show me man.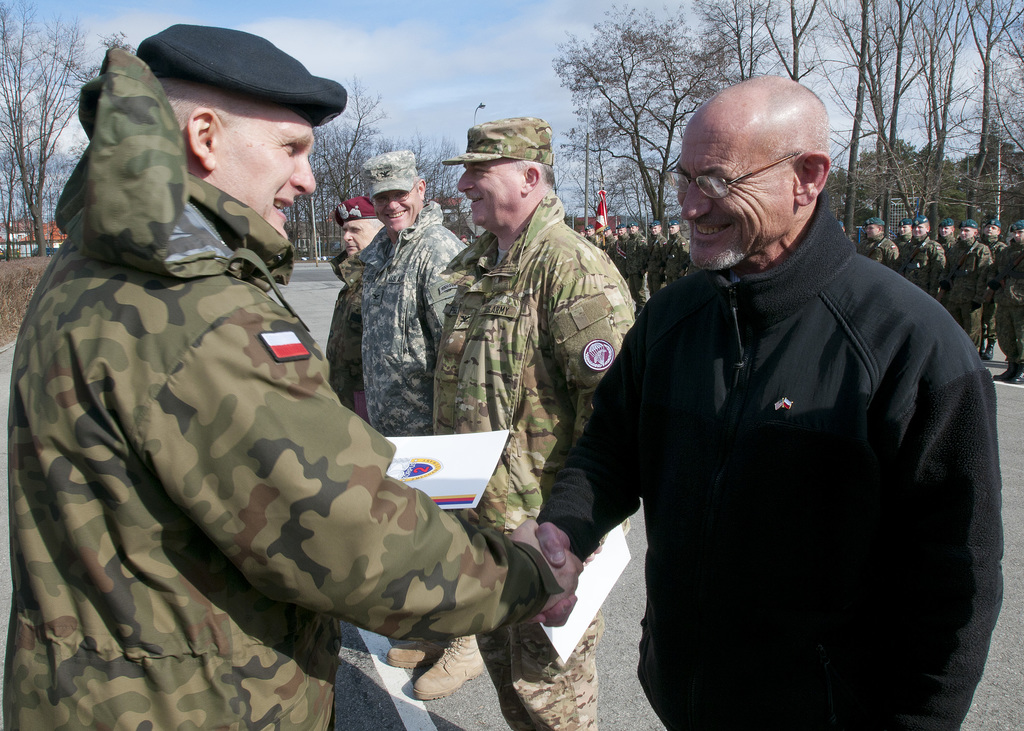
man is here: pyautogui.locateOnScreen(661, 218, 686, 290).
